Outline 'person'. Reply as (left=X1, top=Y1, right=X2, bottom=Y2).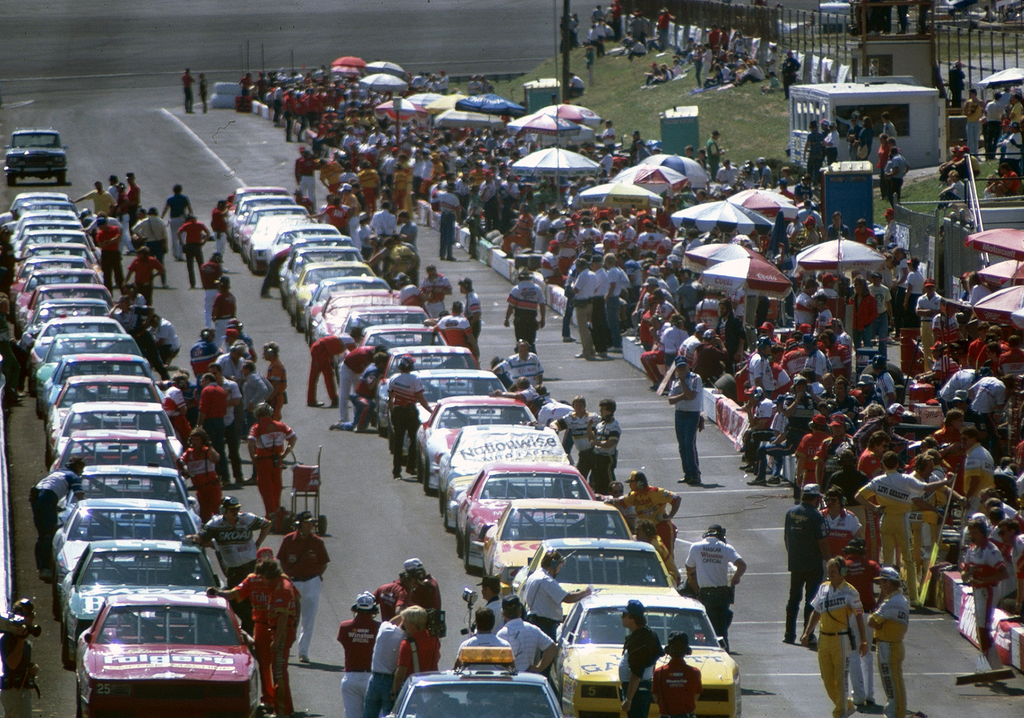
(left=29, top=451, right=86, bottom=580).
